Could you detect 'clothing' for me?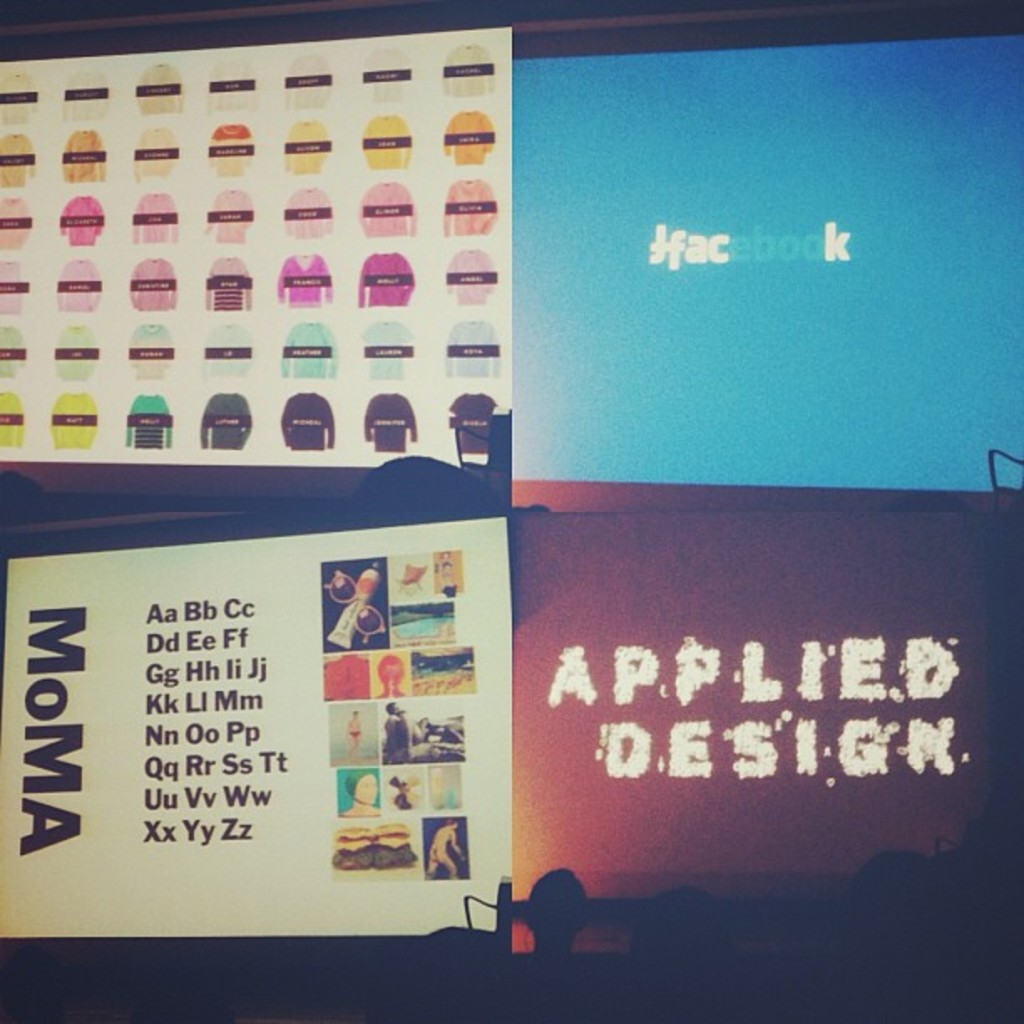
Detection result: [54, 131, 115, 182].
